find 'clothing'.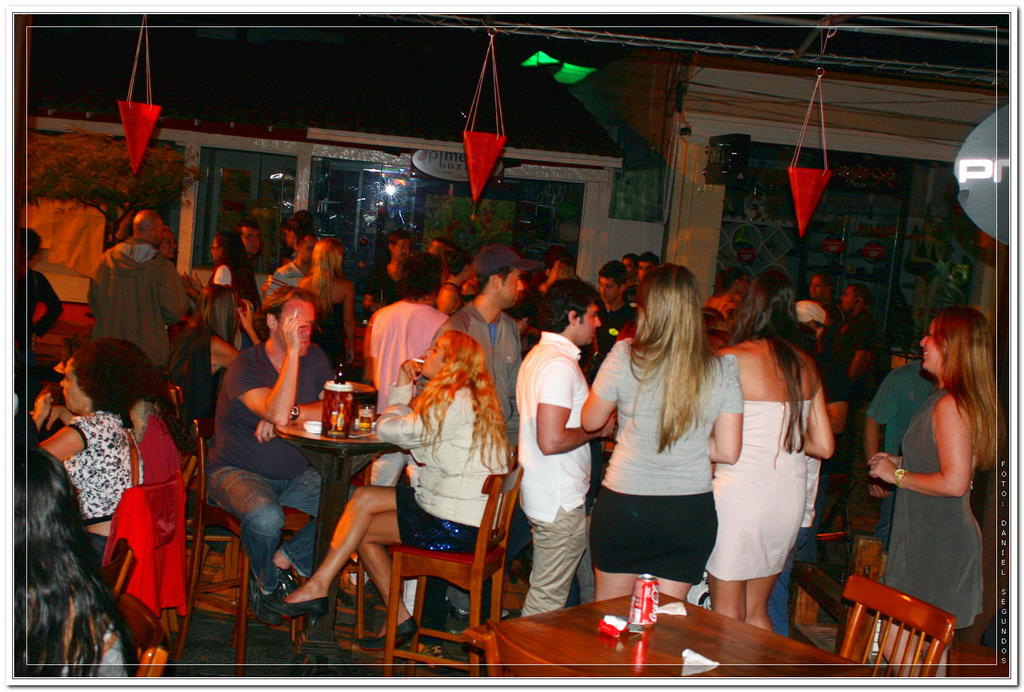
67 409 145 570.
